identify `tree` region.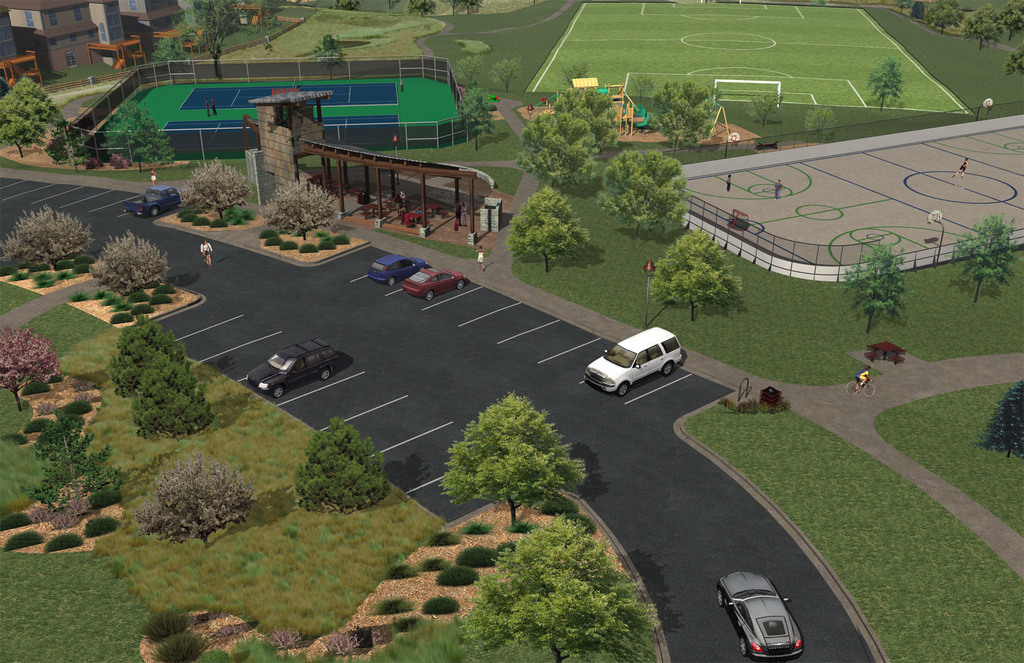
Region: pyautogui.locateOnScreen(12, 71, 61, 132).
